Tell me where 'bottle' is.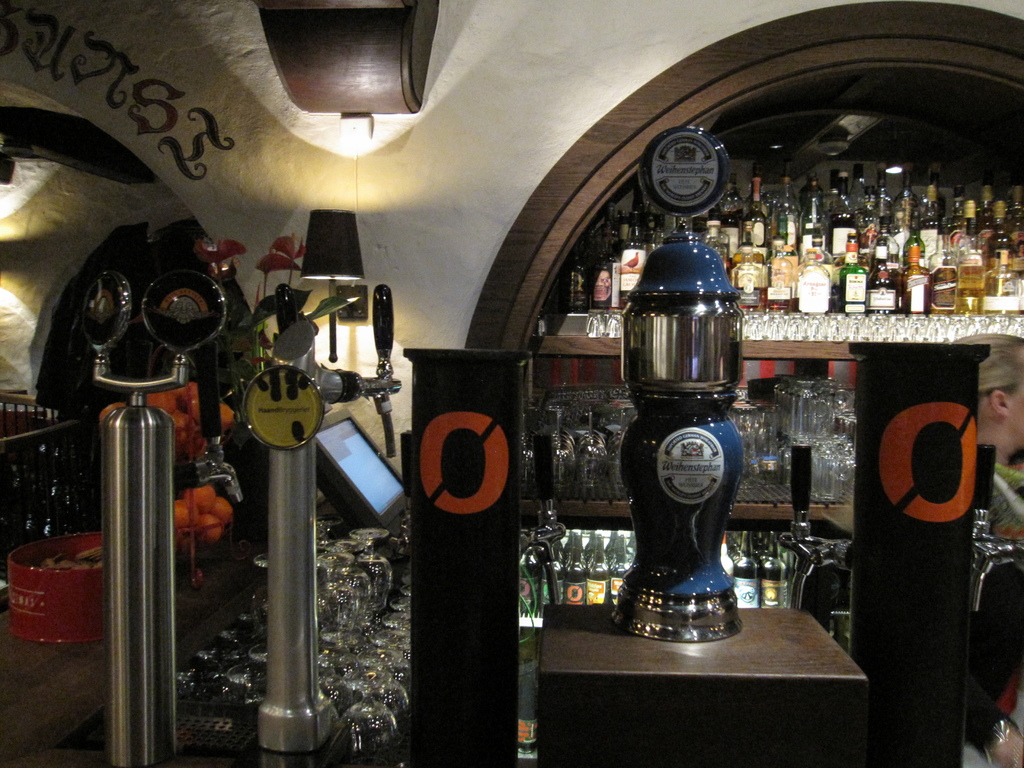
'bottle' is at [587,529,614,611].
